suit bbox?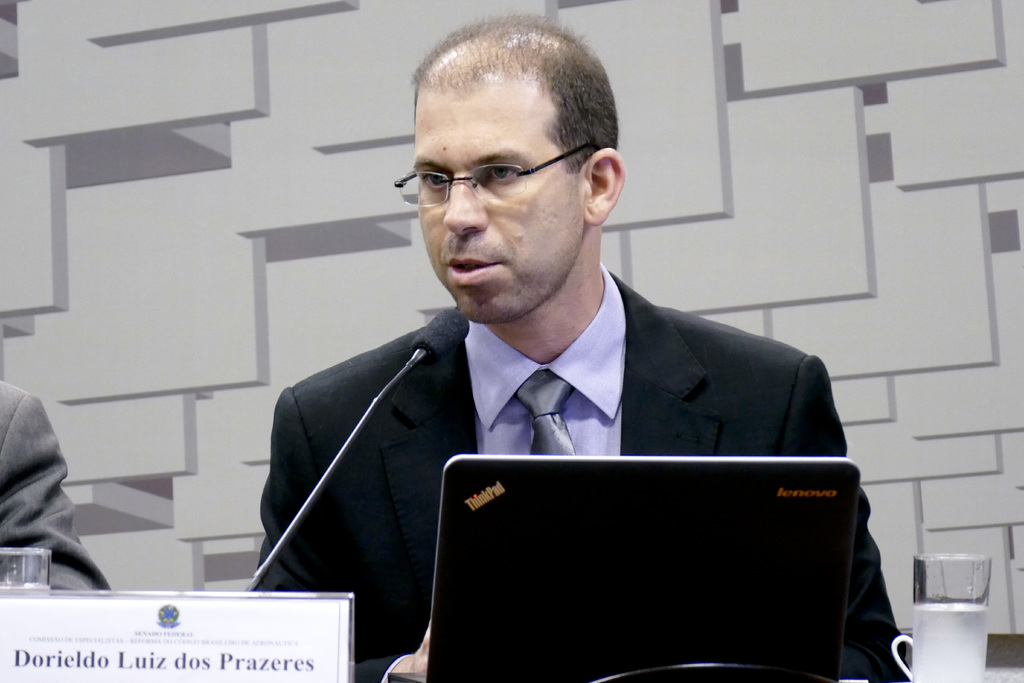
x1=0 y1=374 x2=110 y2=592
